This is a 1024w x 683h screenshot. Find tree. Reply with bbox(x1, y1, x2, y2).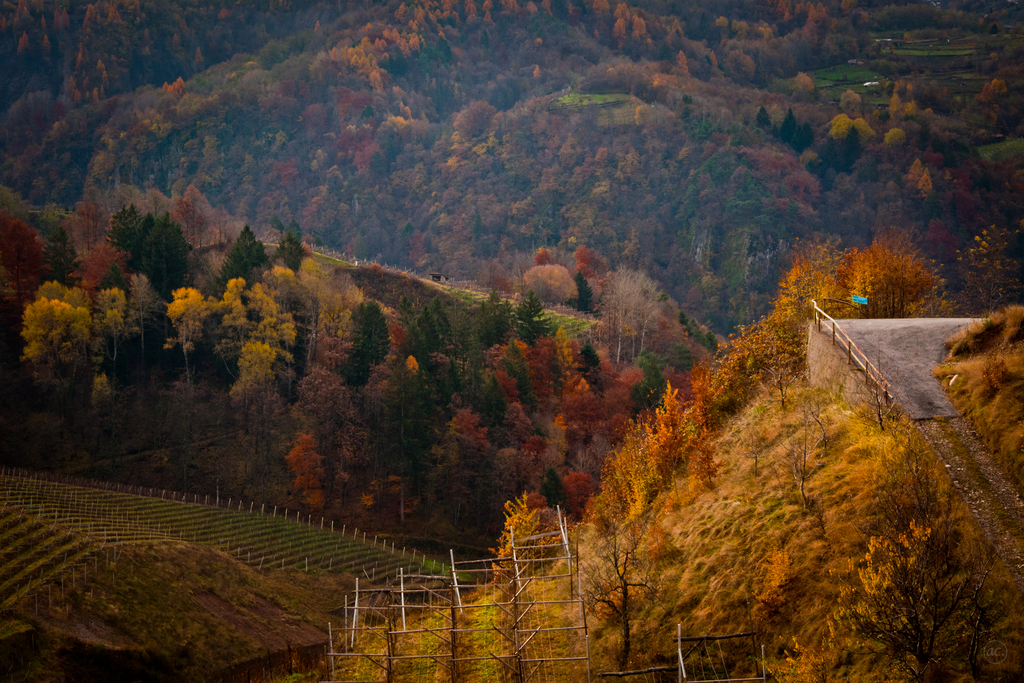
bbox(586, 267, 673, 372).
